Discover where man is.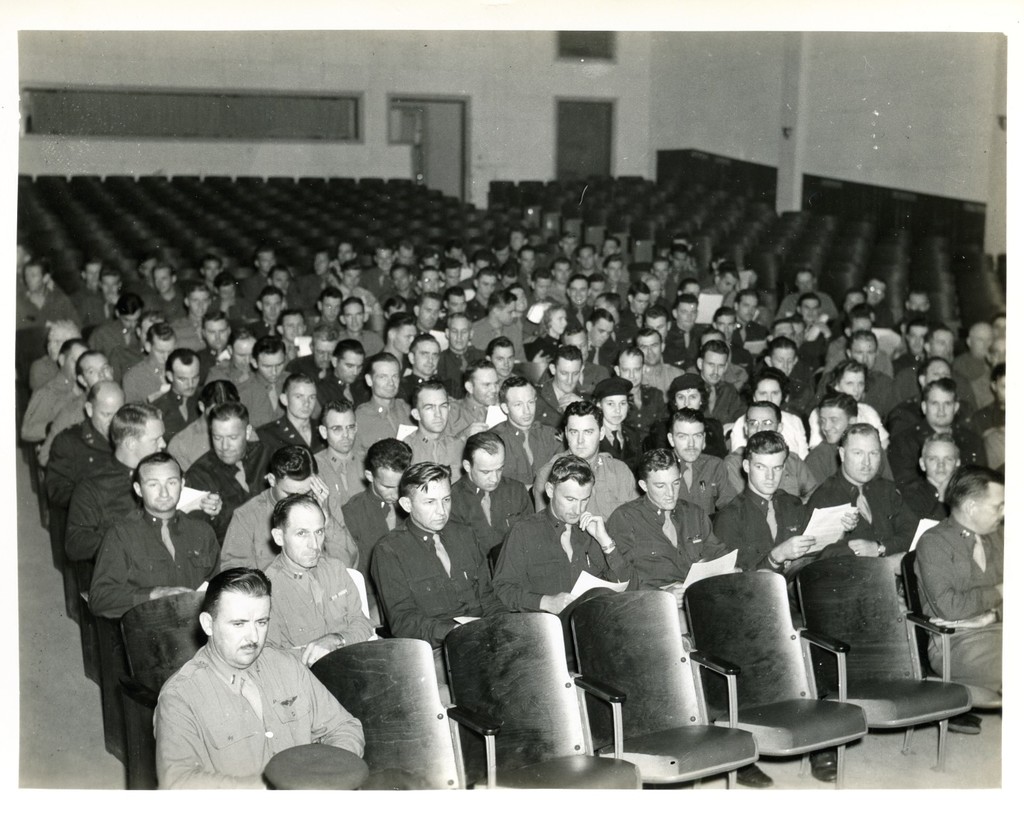
Discovered at bbox=[808, 428, 920, 552].
